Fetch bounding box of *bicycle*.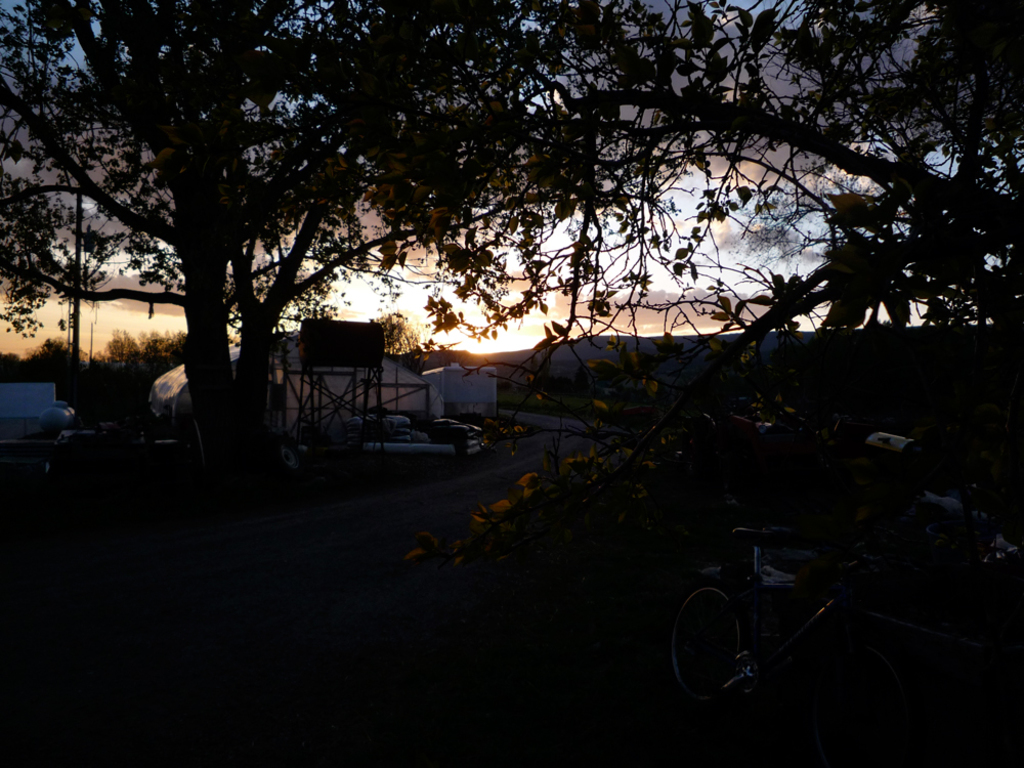
Bbox: 671/508/938/752.
